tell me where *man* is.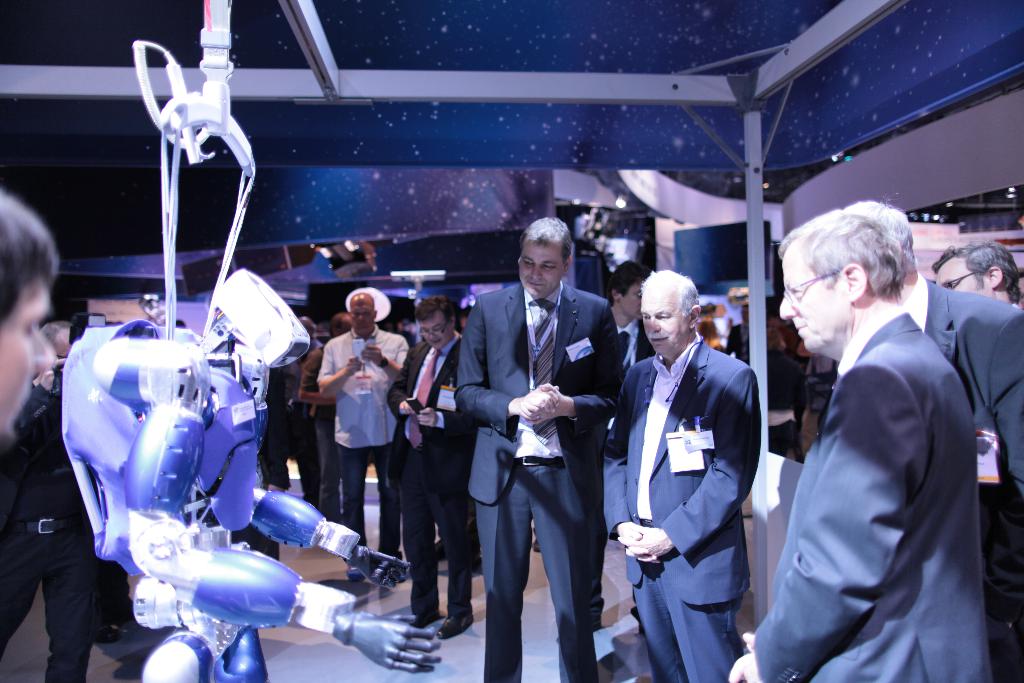
*man* is at BBox(835, 195, 1023, 682).
